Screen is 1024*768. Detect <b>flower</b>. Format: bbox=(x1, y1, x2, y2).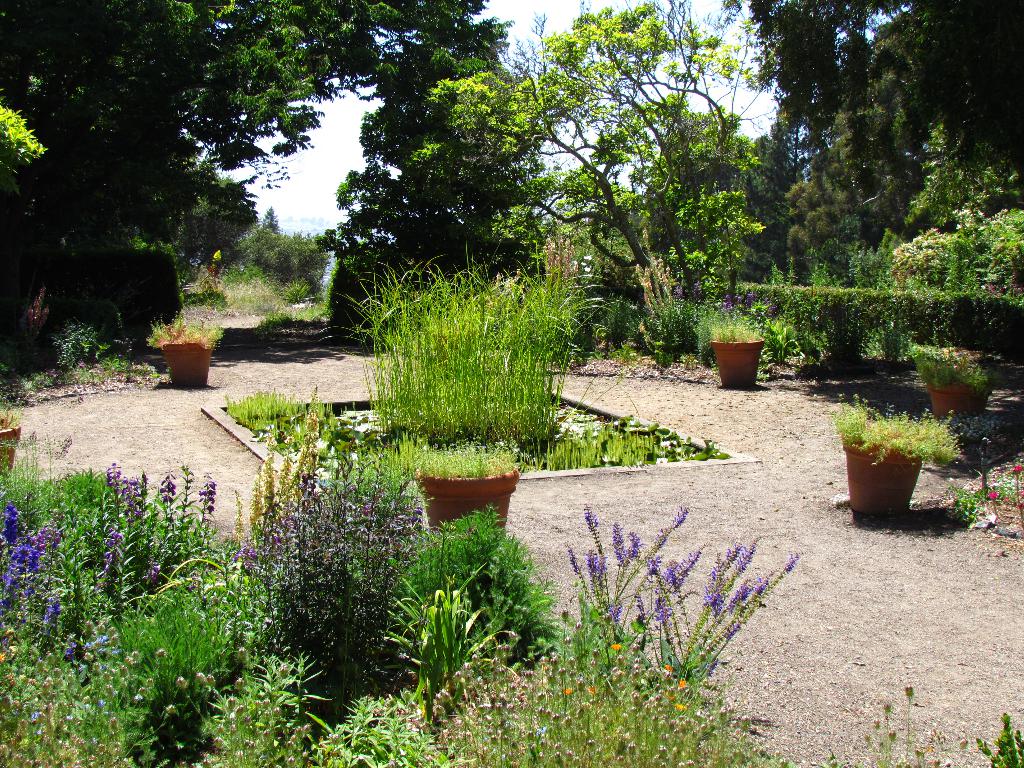
bbox=(124, 467, 147, 513).
